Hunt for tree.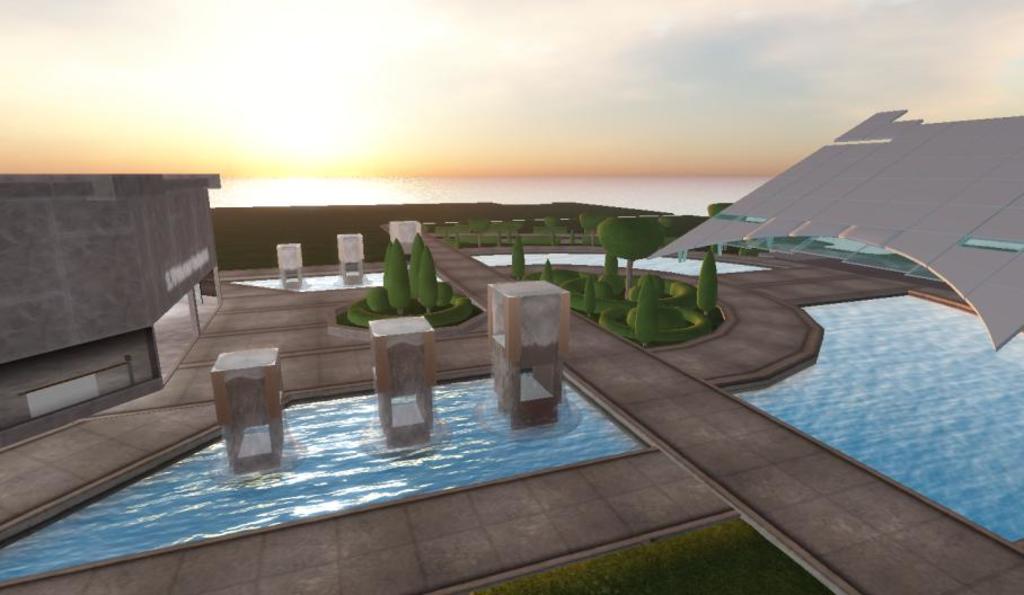
Hunted down at locate(386, 242, 409, 312).
